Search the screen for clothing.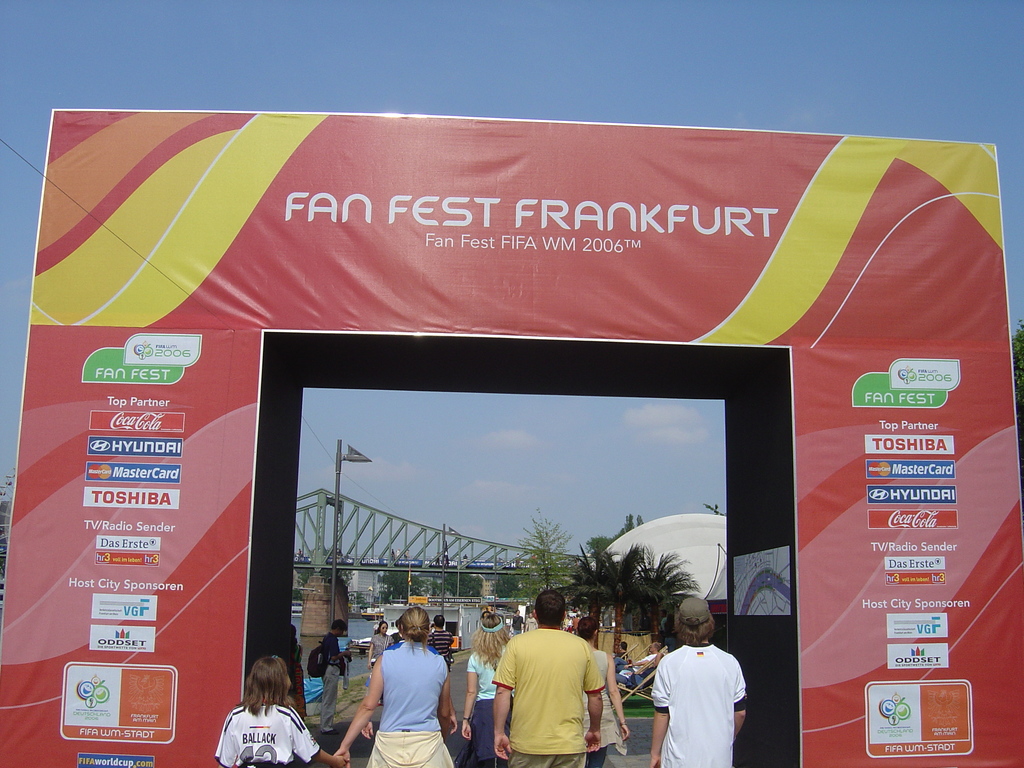
Found at (427,626,451,662).
